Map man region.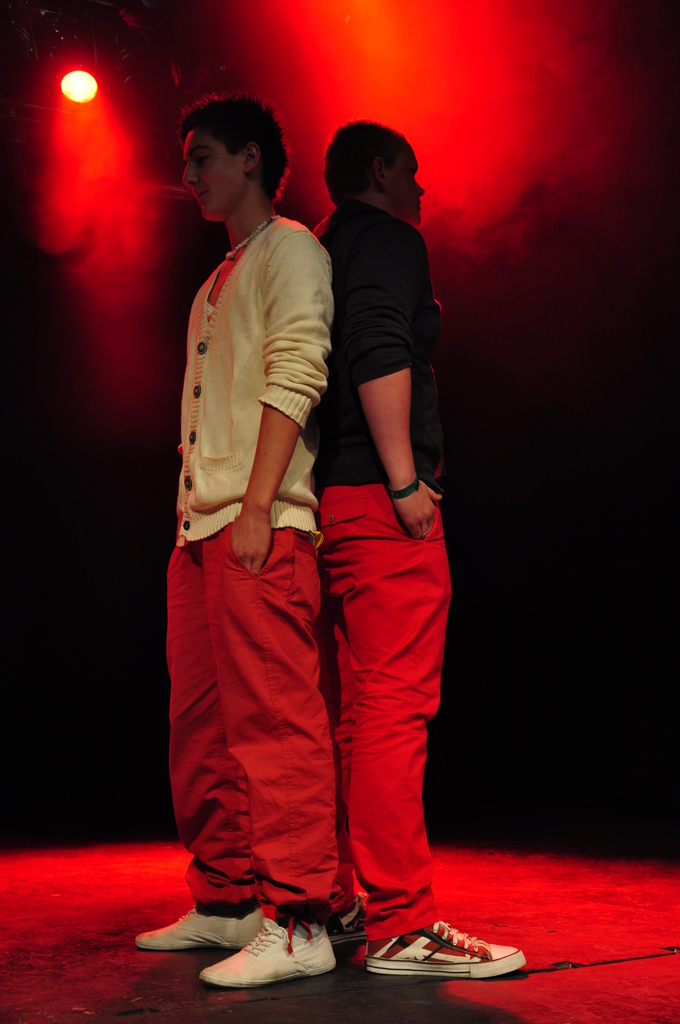
Mapped to bbox=(134, 93, 330, 989).
